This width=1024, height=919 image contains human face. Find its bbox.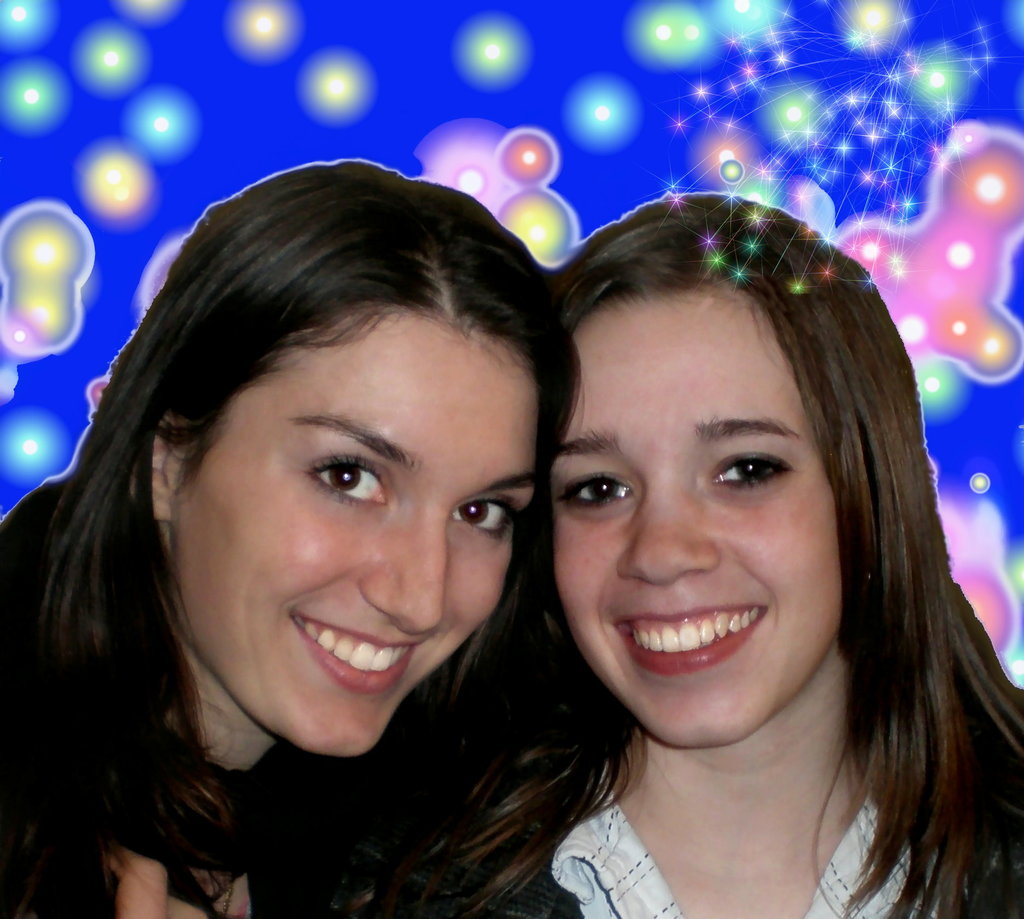
549, 291, 844, 752.
